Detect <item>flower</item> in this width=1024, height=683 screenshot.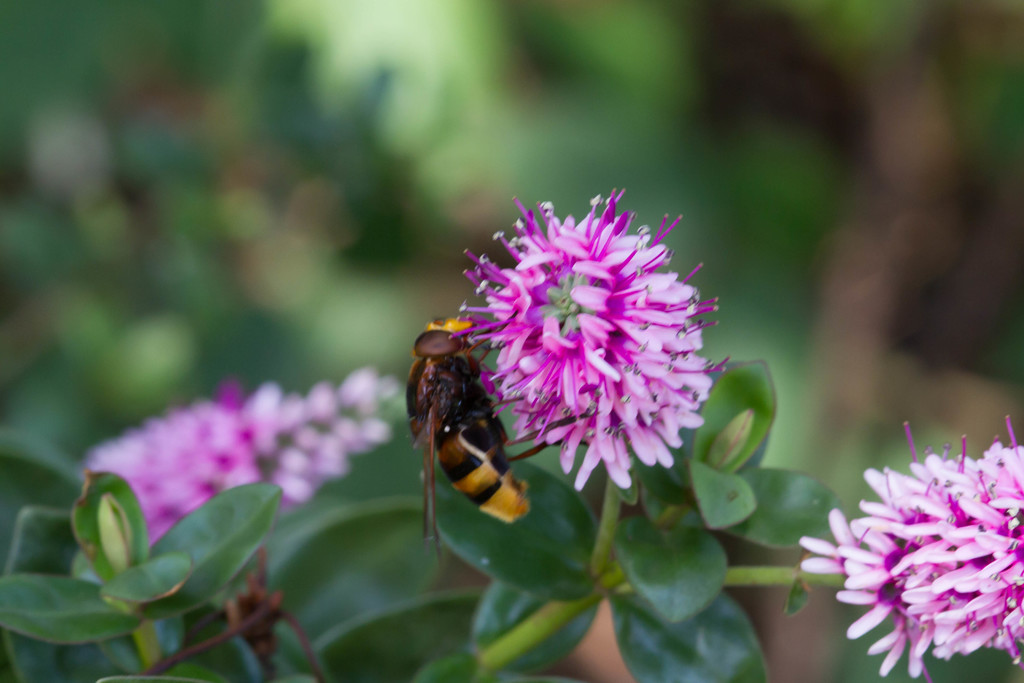
Detection: locate(792, 415, 1023, 682).
